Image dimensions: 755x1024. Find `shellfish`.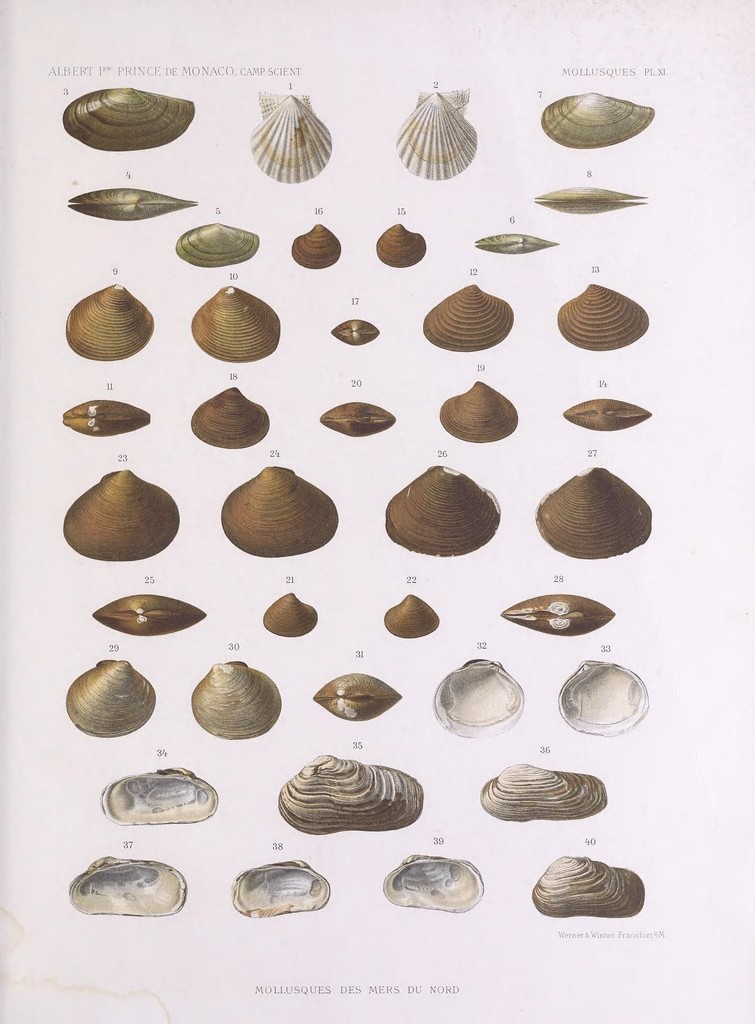
{"x1": 531, "y1": 468, "x2": 656, "y2": 559}.
